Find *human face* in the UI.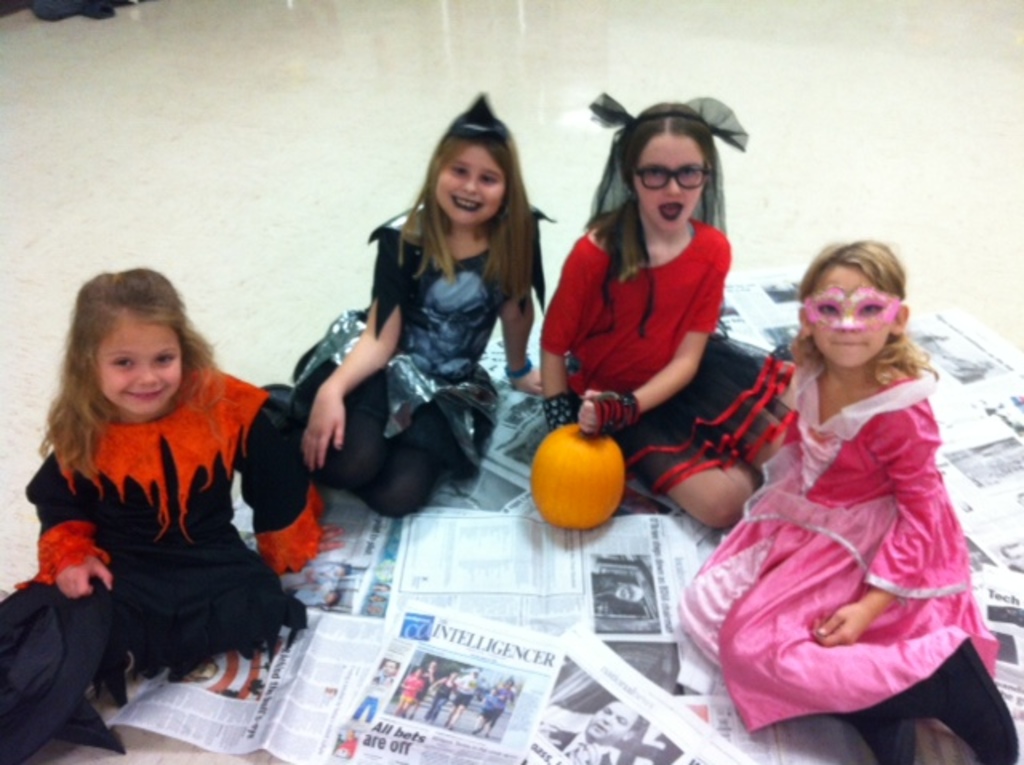
UI element at <region>806, 264, 893, 363</region>.
